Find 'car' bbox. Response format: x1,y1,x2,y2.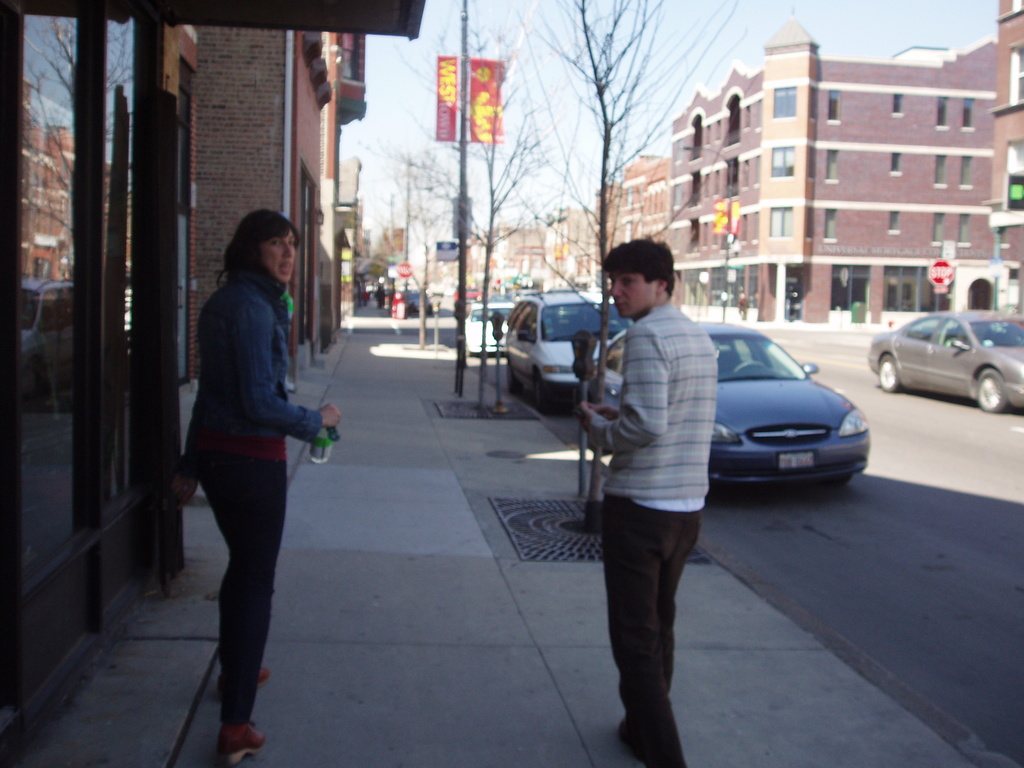
504,290,636,405.
